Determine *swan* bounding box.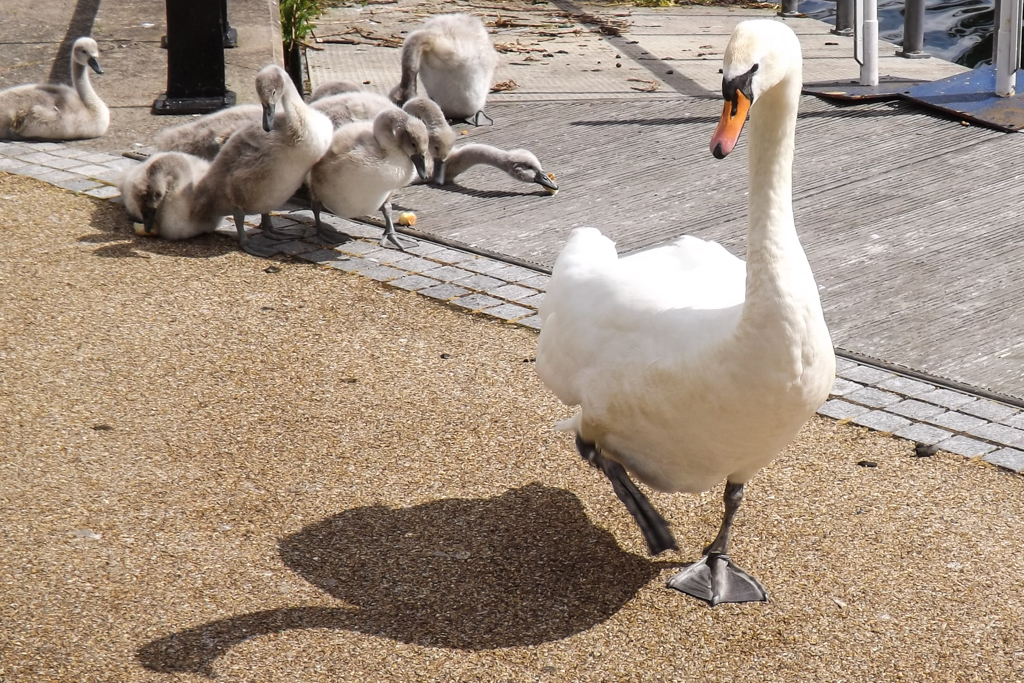
Determined: (541, 14, 855, 592).
